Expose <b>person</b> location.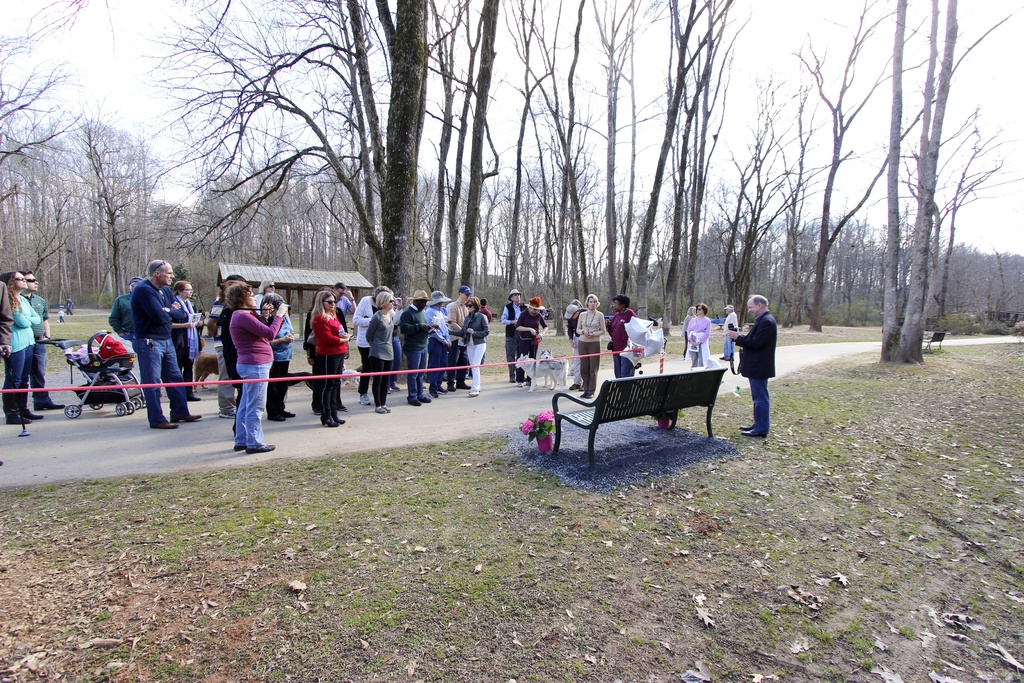
Exposed at [x1=569, y1=295, x2=581, y2=385].
